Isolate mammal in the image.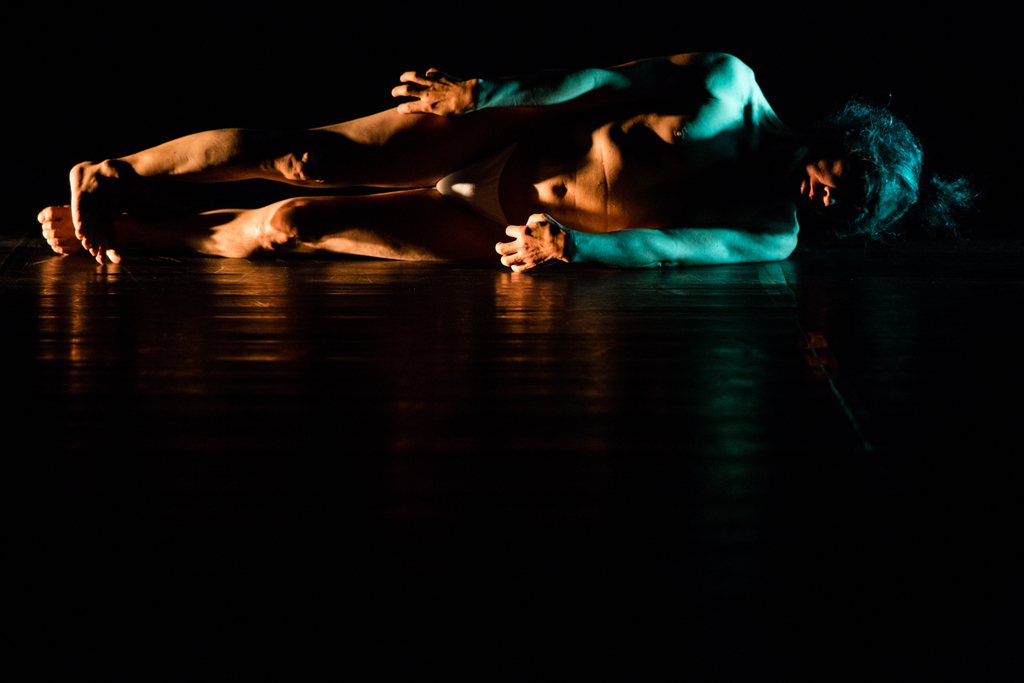
Isolated region: l=35, t=45, r=973, b=276.
